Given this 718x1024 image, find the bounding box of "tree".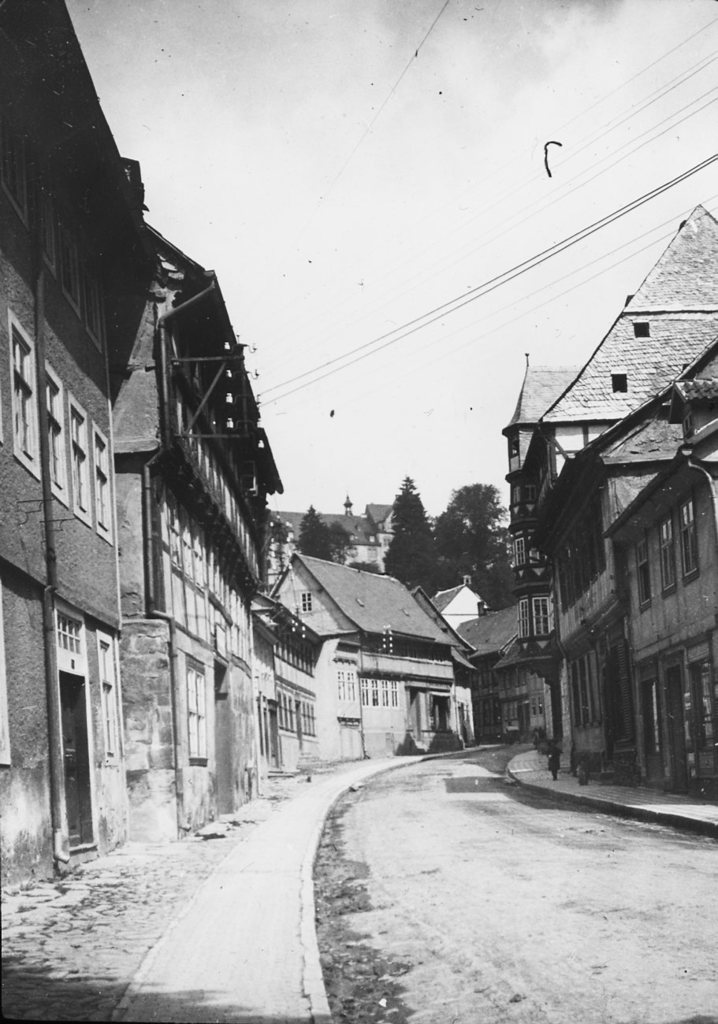
384/473/435/586.
